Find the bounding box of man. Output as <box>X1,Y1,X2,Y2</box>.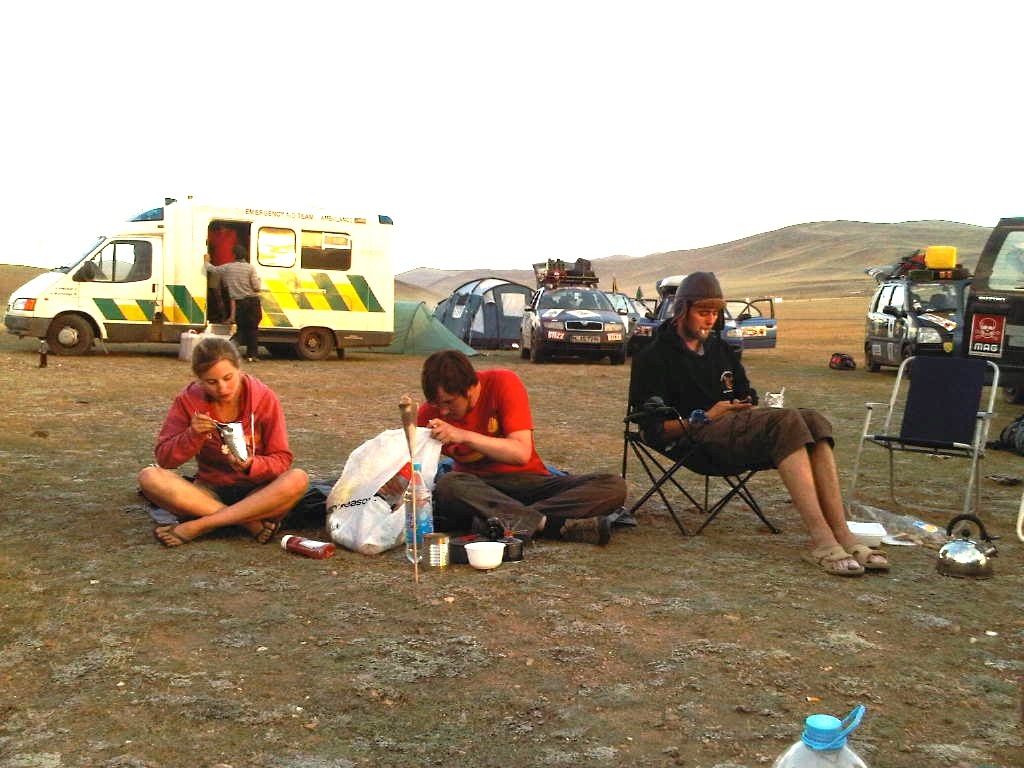
<box>628,335,886,567</box>.
